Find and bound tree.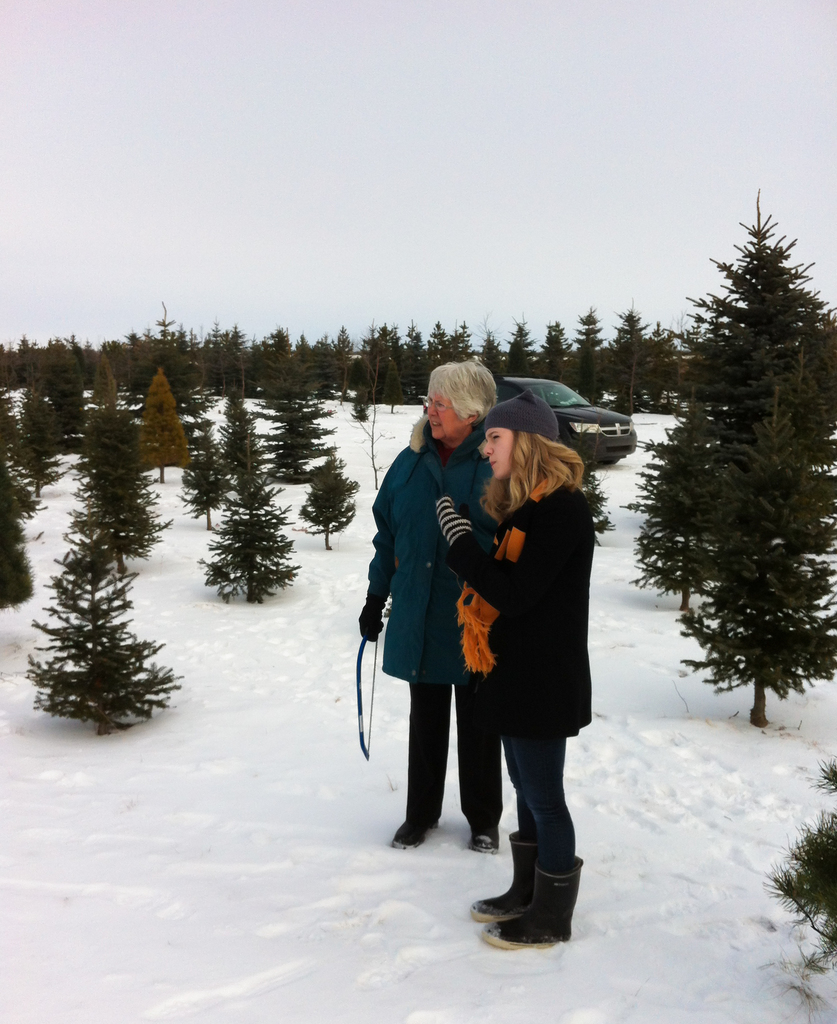
Bound: box=[764, 760, 836, 973].
